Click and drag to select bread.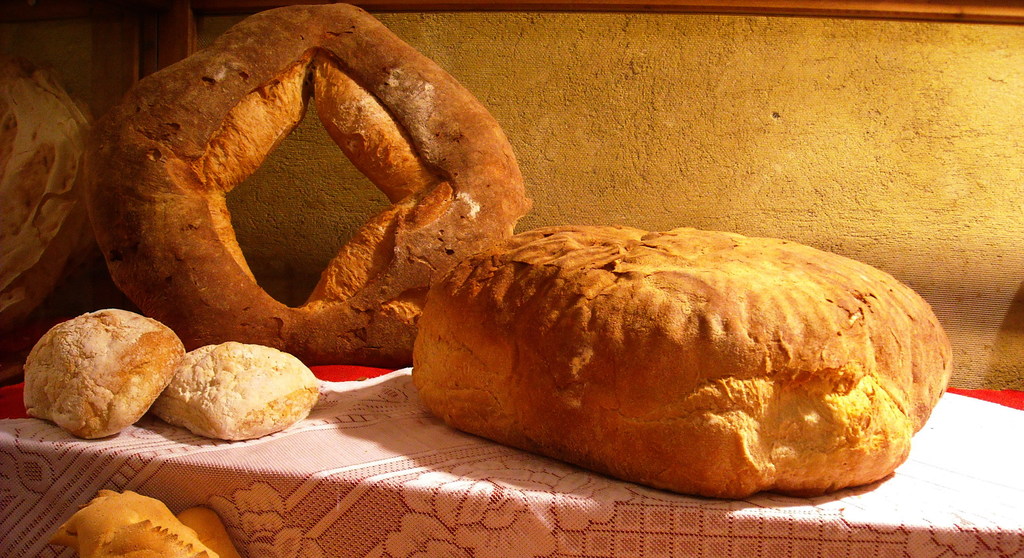
Selection: select_region(175, 506, 237, 557).
